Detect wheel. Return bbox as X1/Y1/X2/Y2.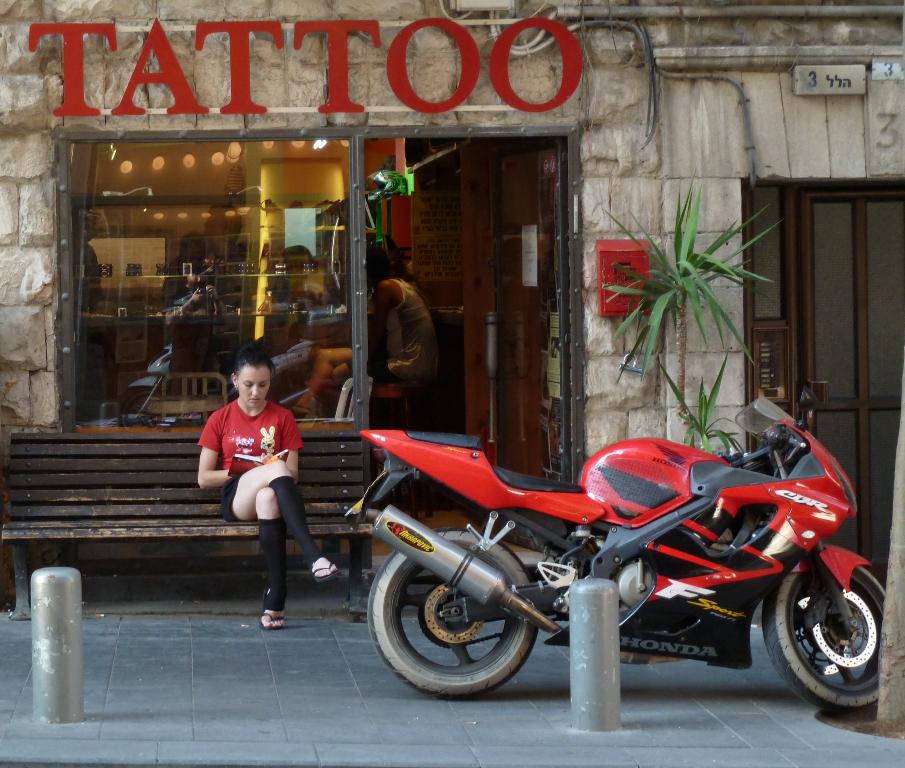
365/527/543/701.
